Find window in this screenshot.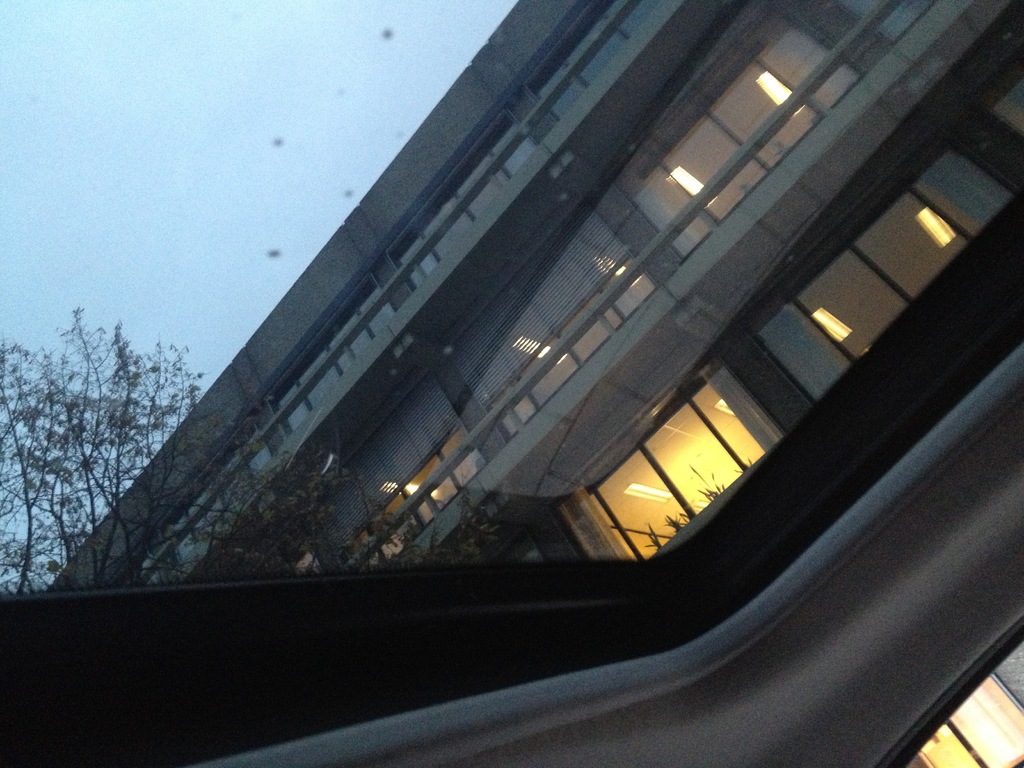
The bounding box for window is {"left": 902, "top": 643, "right": 1023, "bottom": 767}.
